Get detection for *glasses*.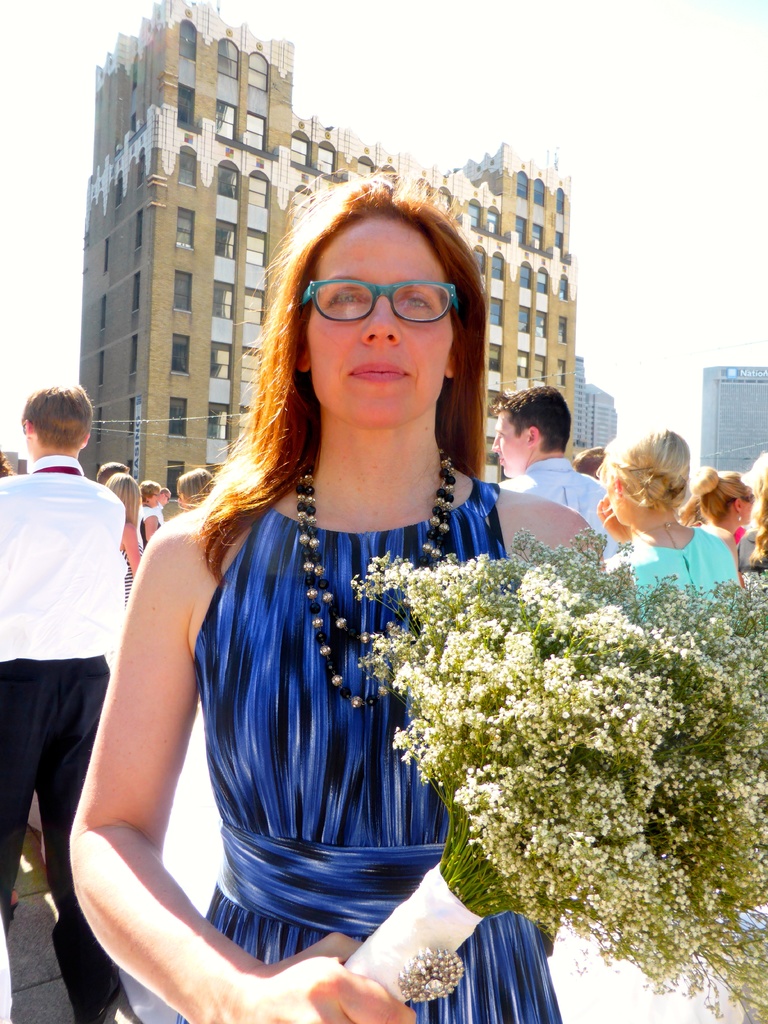
Detection: [298,275,464,324].
